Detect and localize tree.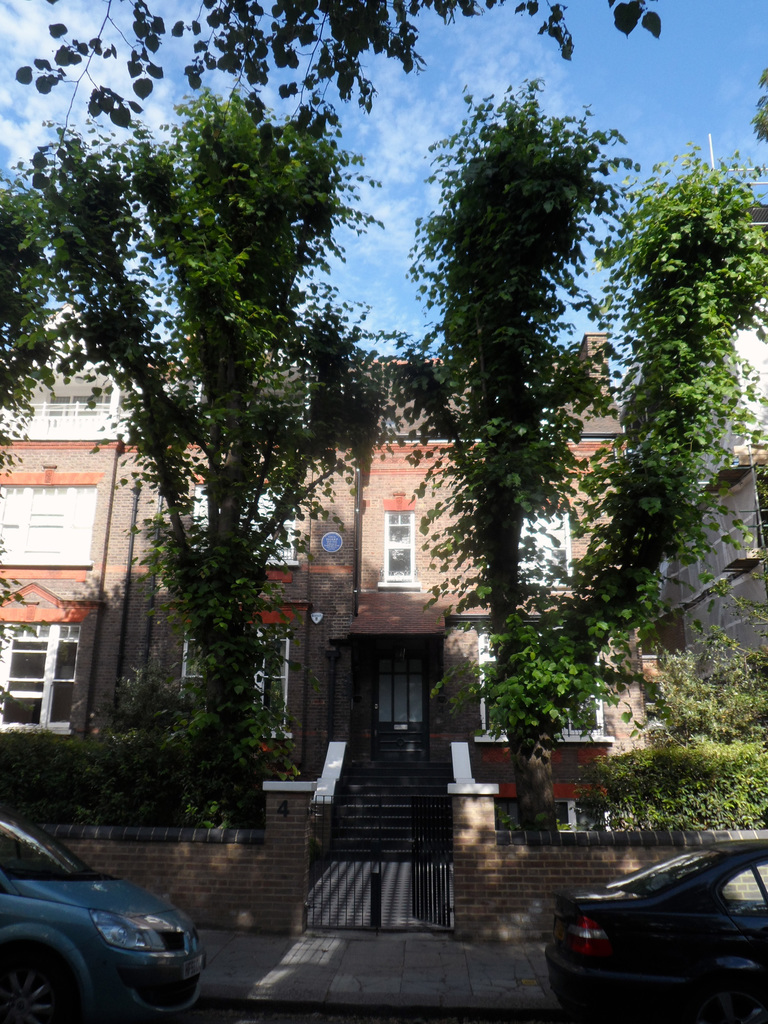
Localized at locate(12, 0, 667, 149).
